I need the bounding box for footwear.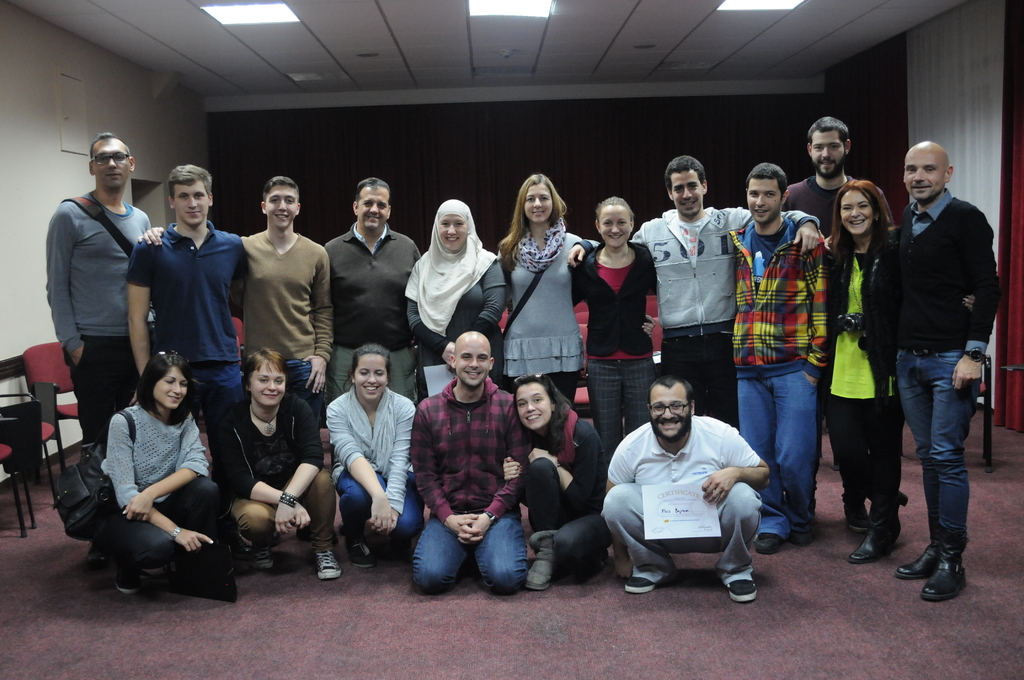
Here it is: Rect(728, 575, 751, 599).
